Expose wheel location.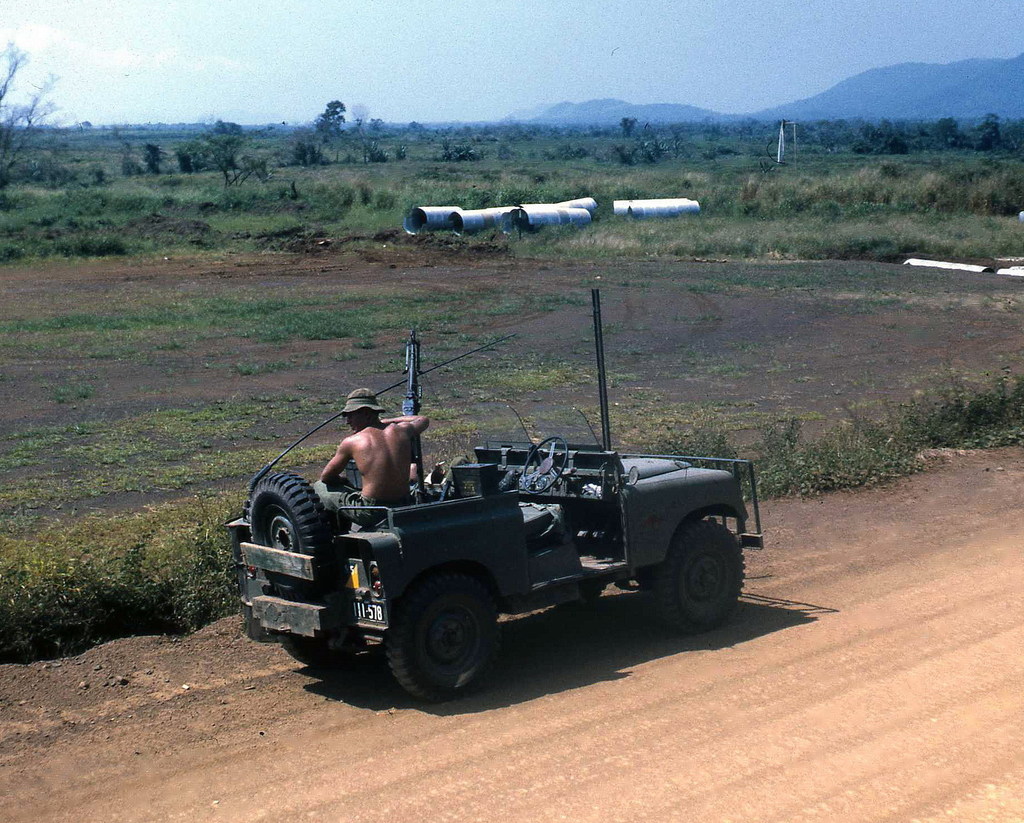
Exposed at region(522, 437, 572, 491).
